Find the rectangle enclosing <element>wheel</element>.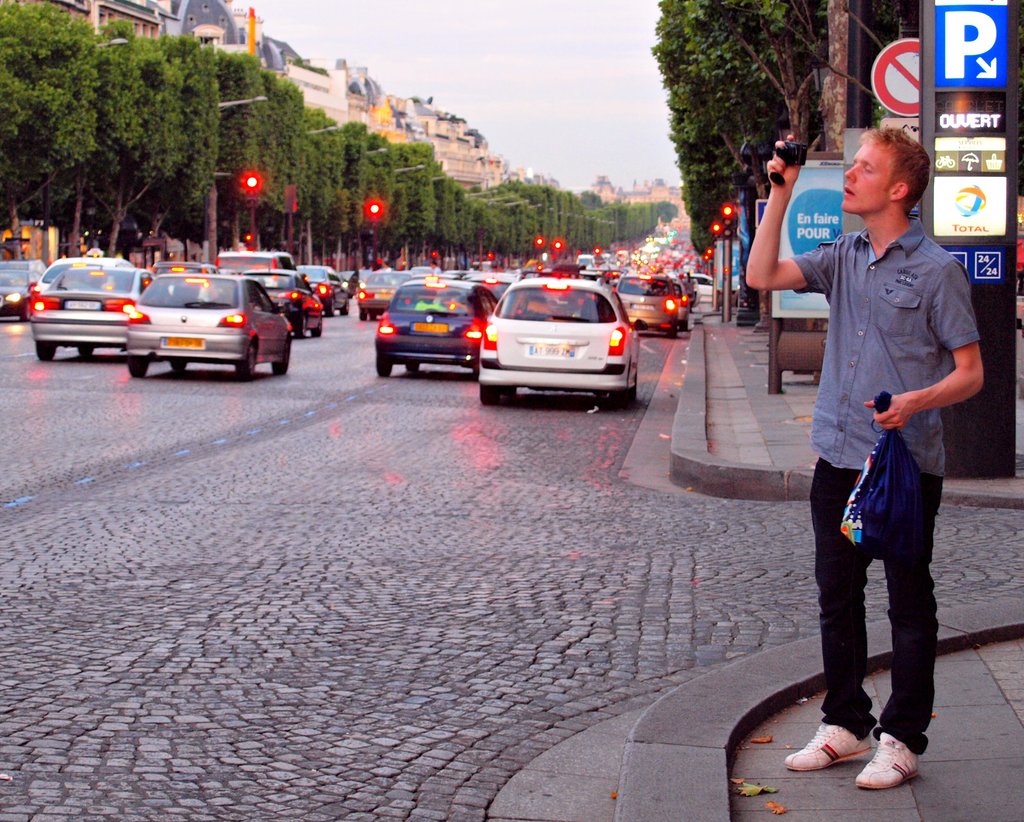
{"left": 359, "top": 314, "right": 366, "bottom": 321}.
